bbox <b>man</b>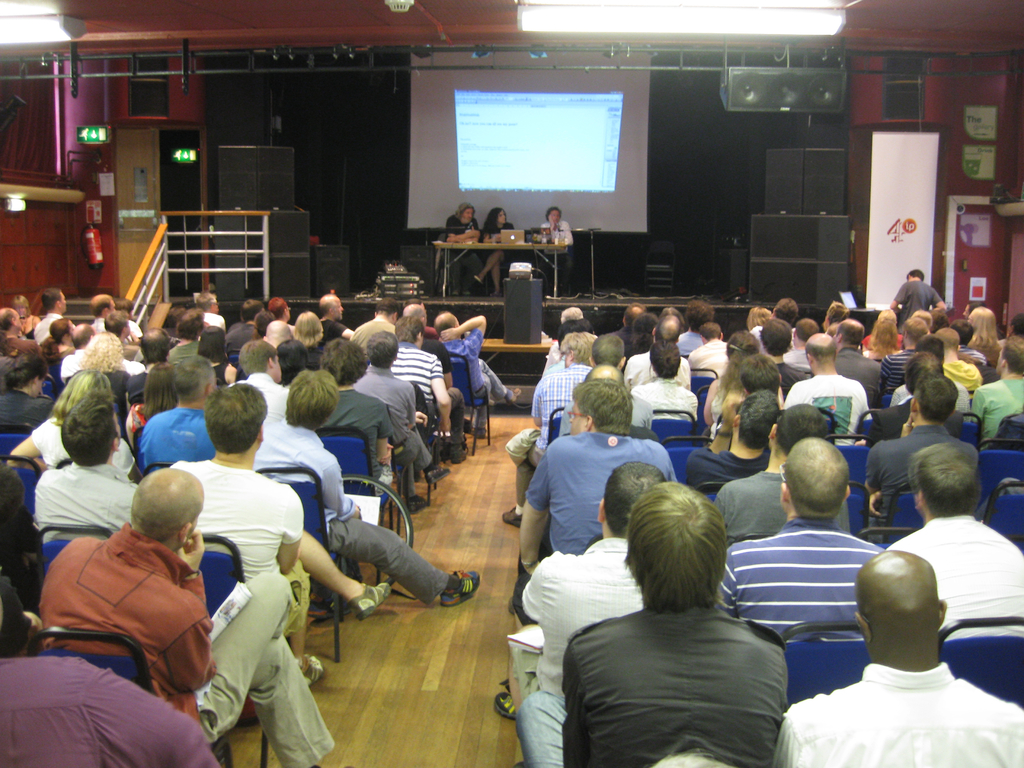
select_region(670, 296, 715, 352)
